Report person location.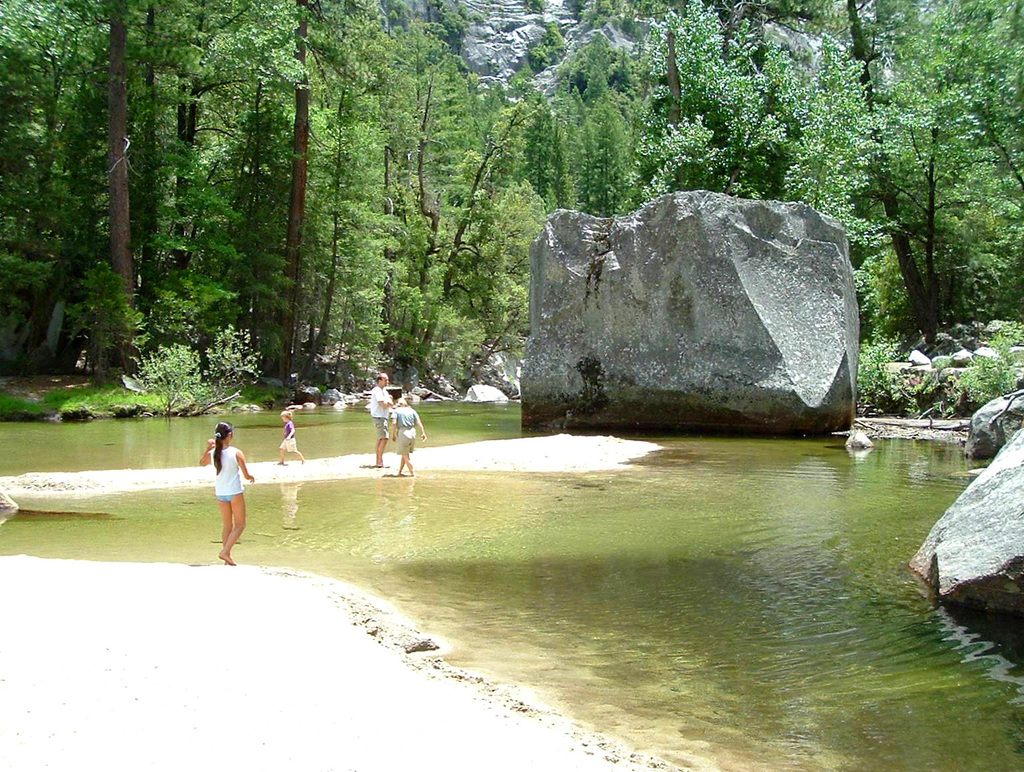
Report: x1=277 y1=409 x2=304 y2=469.
